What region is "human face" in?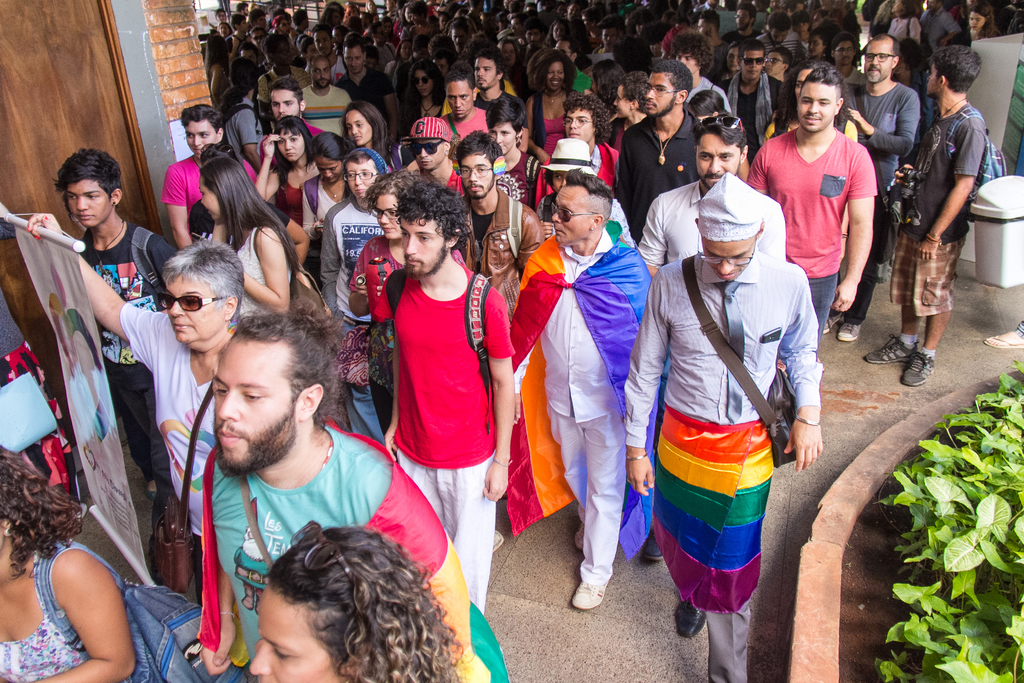
[left=808, top=38, right=823, bottom=58].
